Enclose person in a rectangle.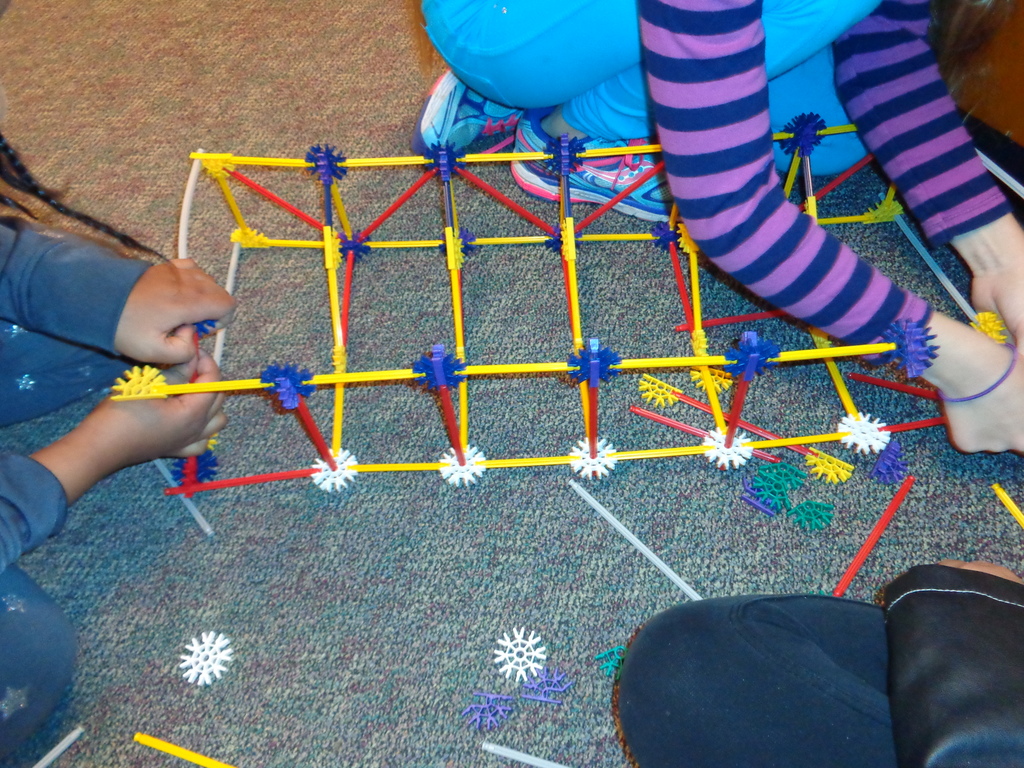
0/129/235/760.
